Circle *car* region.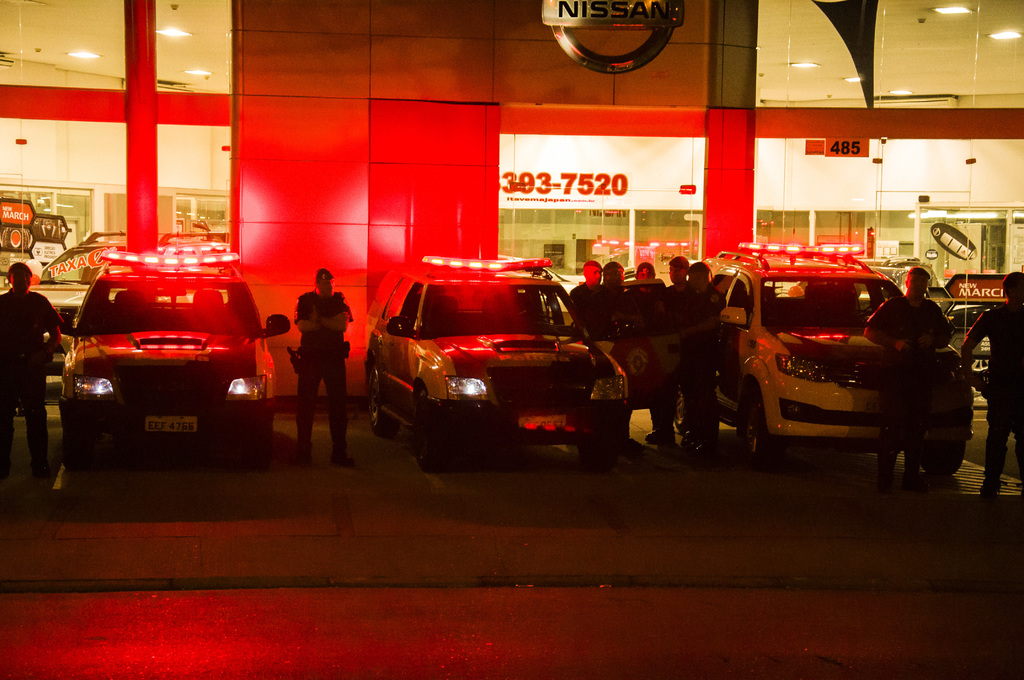
Region: <box>701,240,974,472</box>.
